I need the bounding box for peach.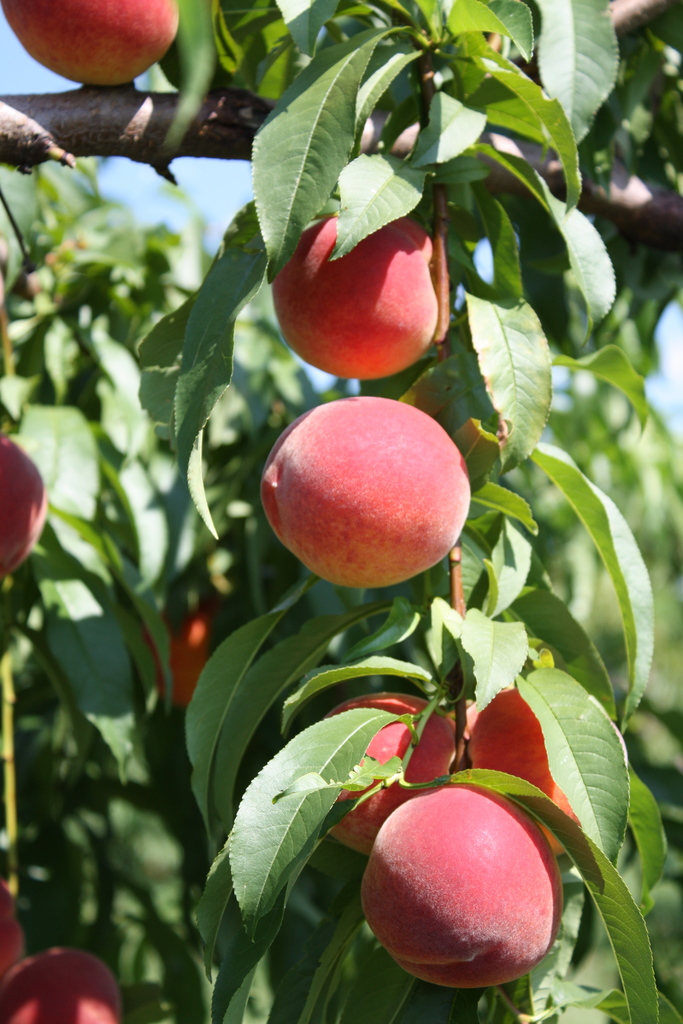
Here it is: (left=273, top=211, right=436, bottom=378).
